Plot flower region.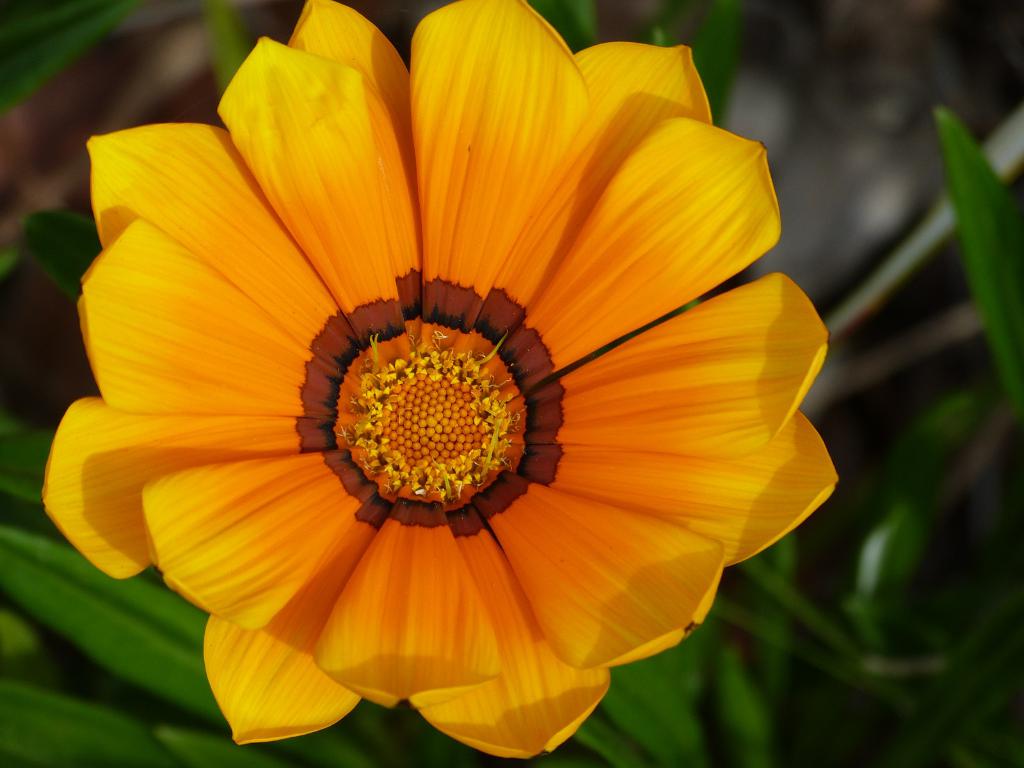
Plotted at [38, 0, 844, 766].
